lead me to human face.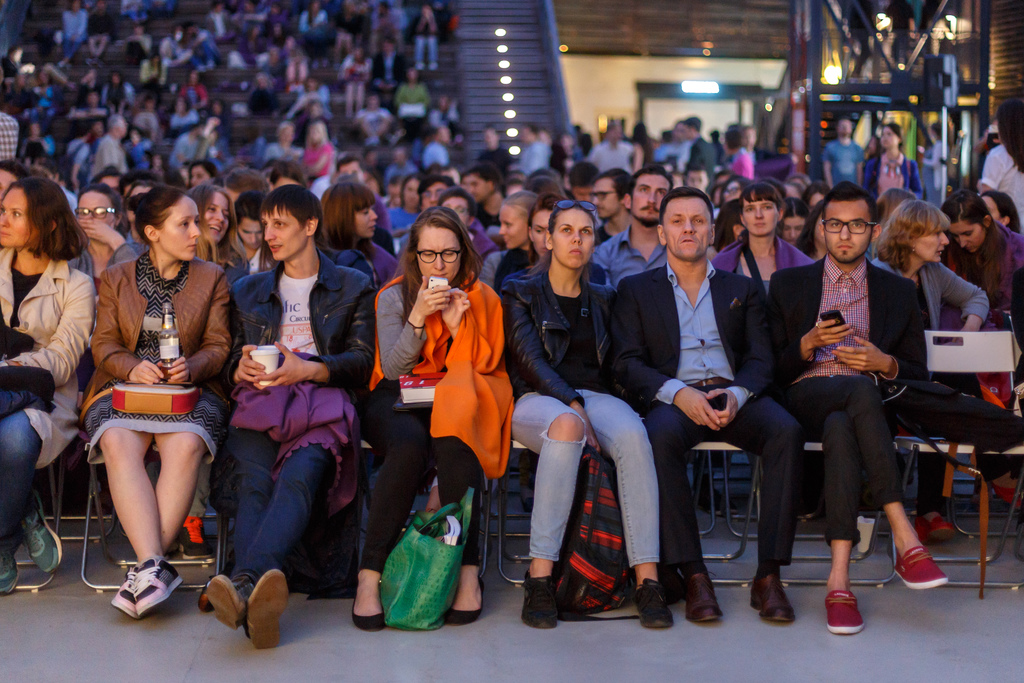
Lead to box(632, 172, 669, 222).
